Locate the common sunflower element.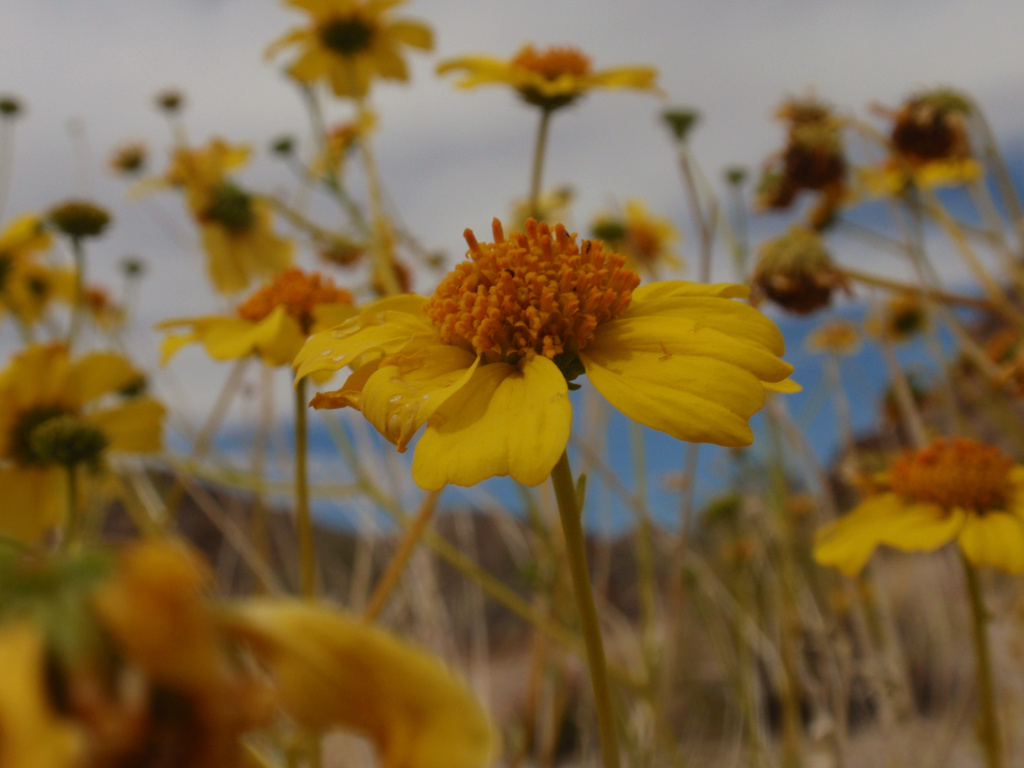
Element bbox: x1=265 y1=0 x2=433 y2=100.
